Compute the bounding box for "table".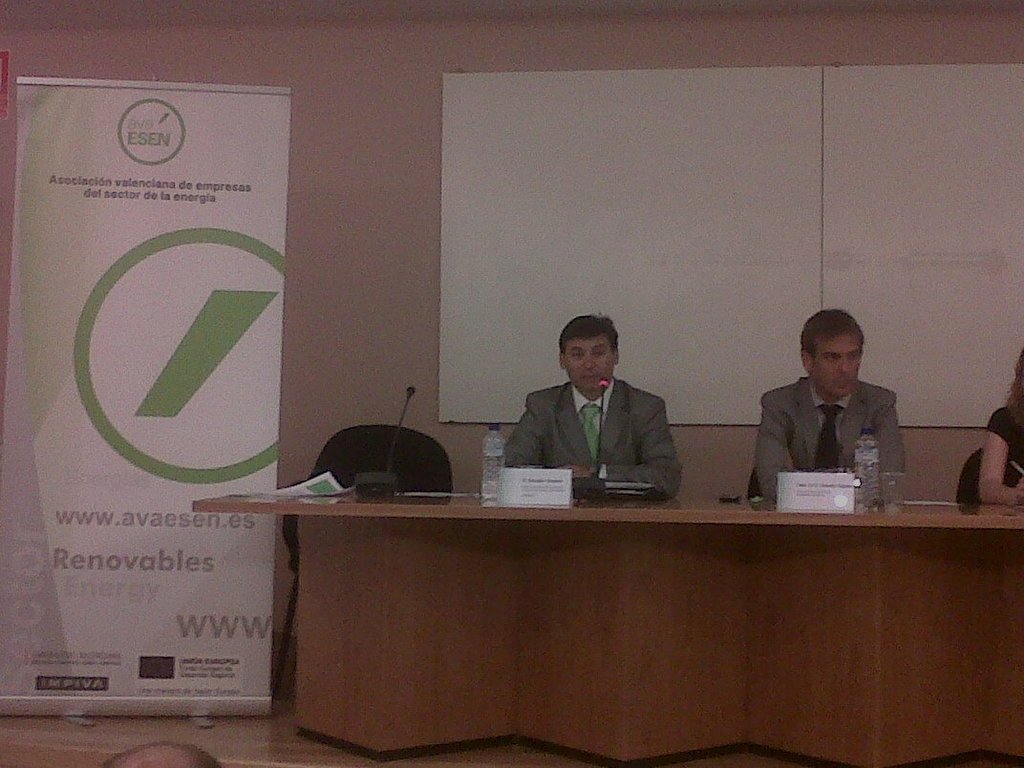
<region>198, 470, 1023, 755</region>.
